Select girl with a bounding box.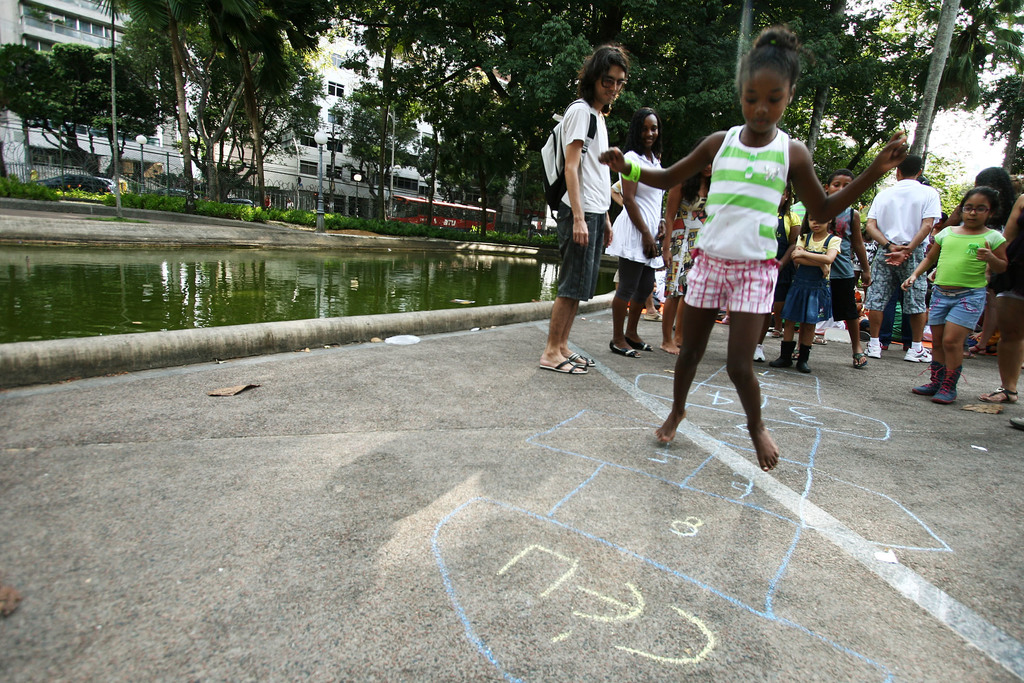
<bbox>599, 24, 908, 467</bbox>.
